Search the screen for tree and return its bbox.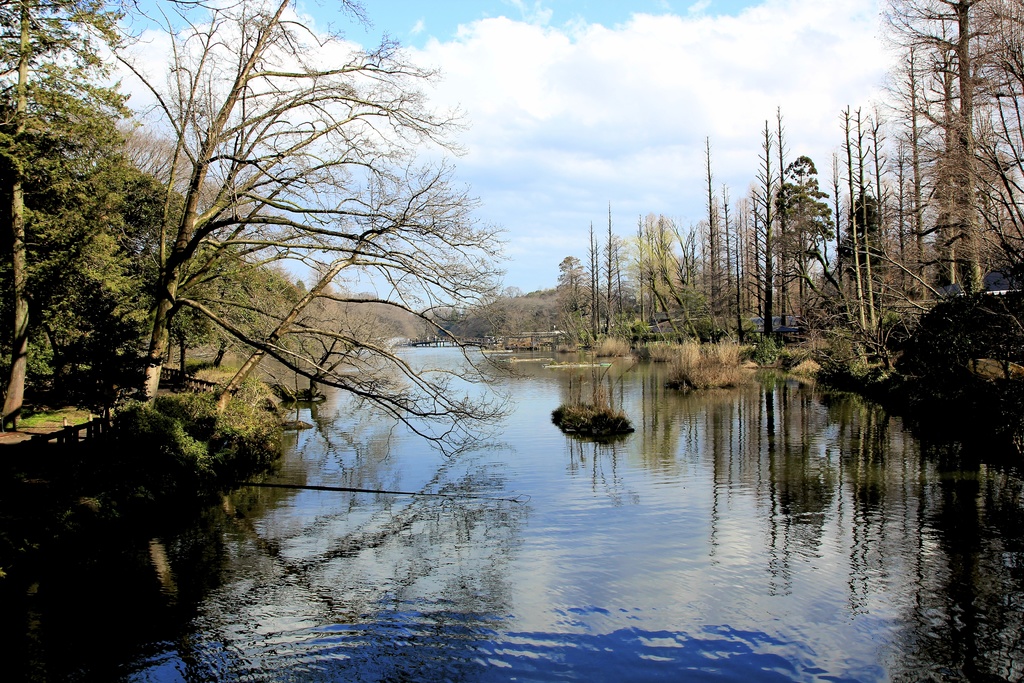
Found: 110:1:515:409.
